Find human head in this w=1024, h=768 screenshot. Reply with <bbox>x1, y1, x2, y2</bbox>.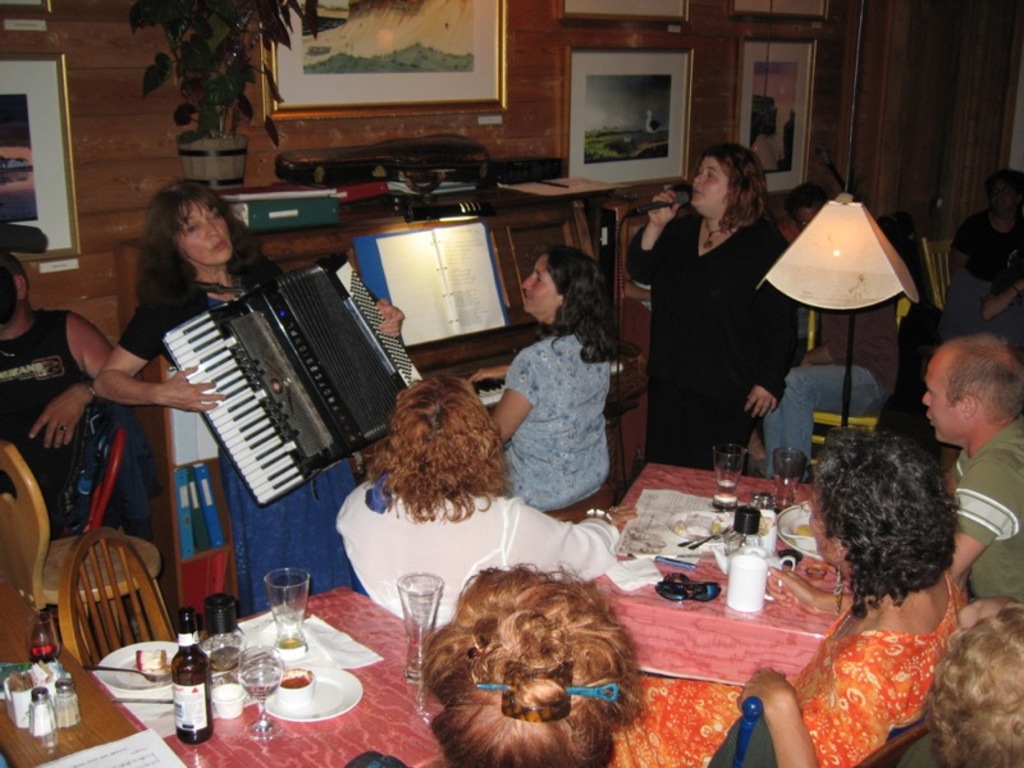
<bbox>916, 605, 1023, 767</bbox>.
